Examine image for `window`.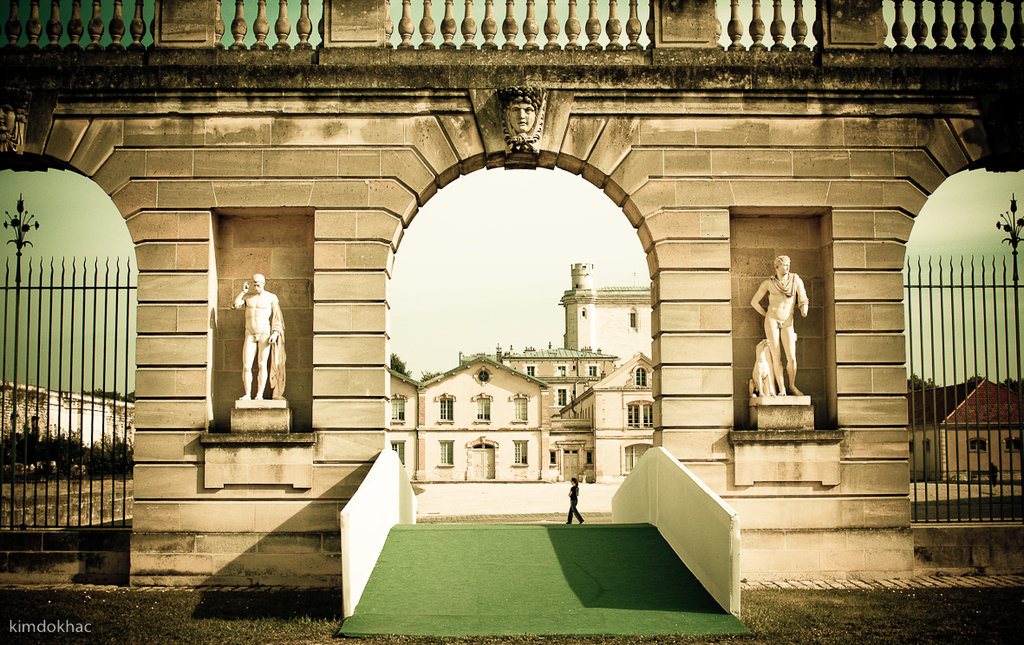
Examination result: (588, 363, 597, 374).
